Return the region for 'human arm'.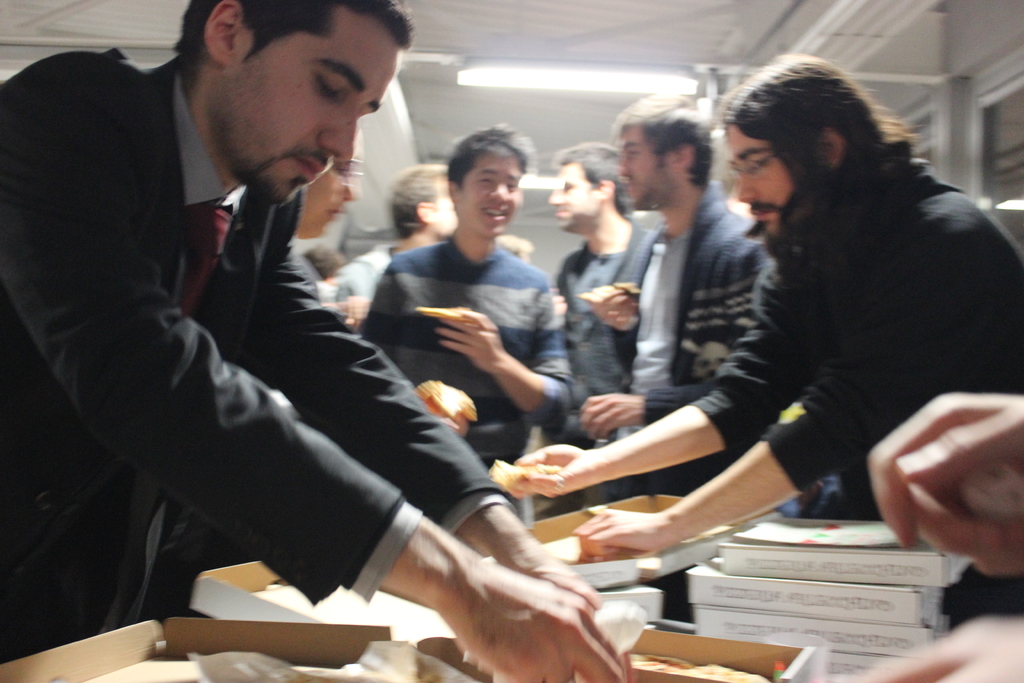
{"x1": 572, "y1": 437, "x2": 796, "y2": 568}.
